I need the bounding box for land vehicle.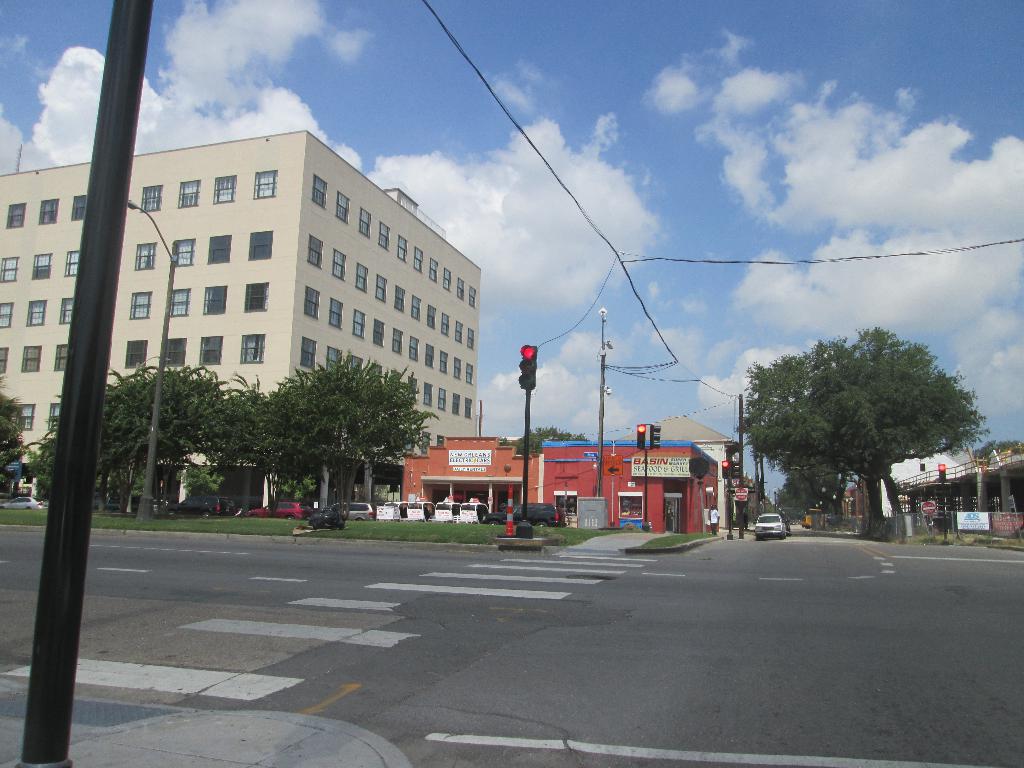
Here it is: [173,493,241,515].
